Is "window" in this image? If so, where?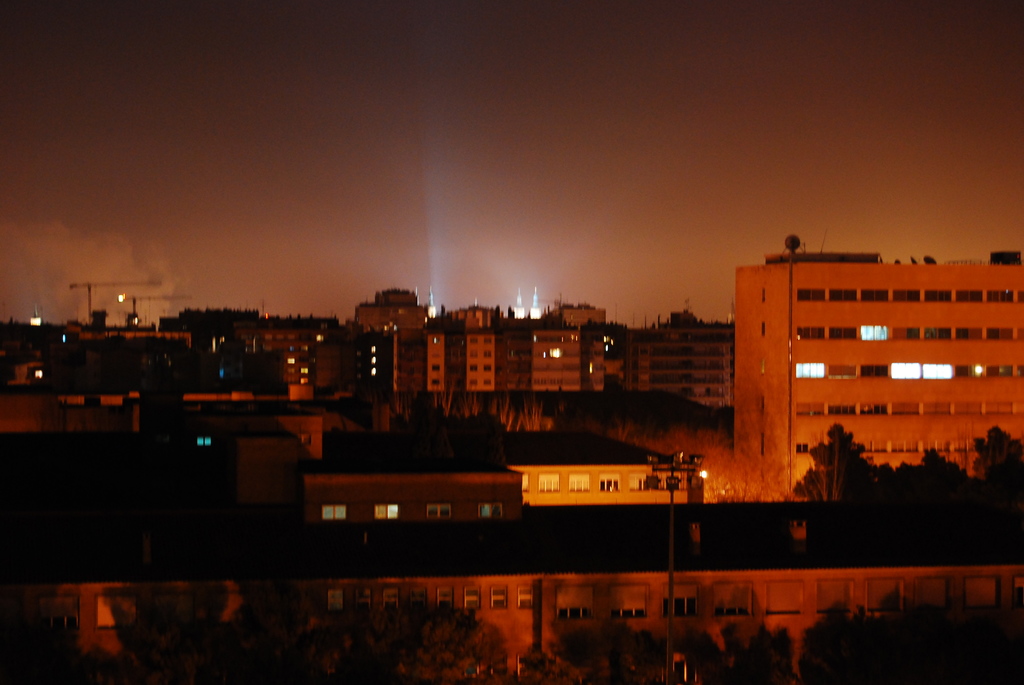
Yes, at 797, 326, 828, 340.
